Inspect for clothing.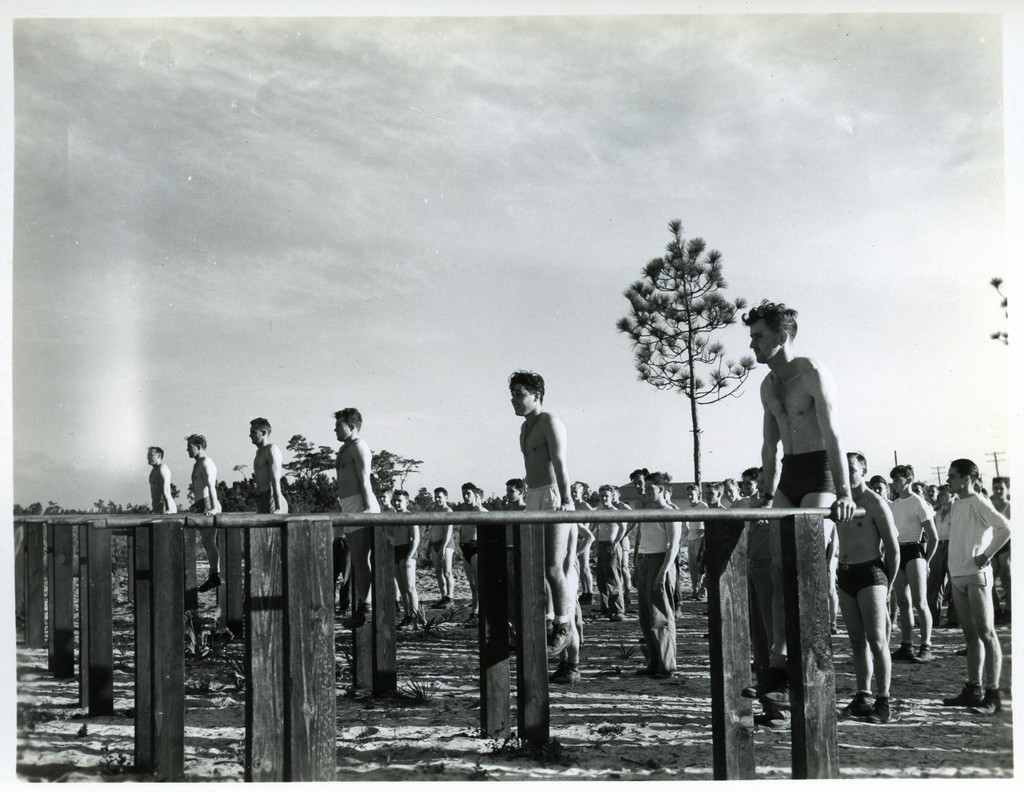
Inspection: BBox(838, 555, 889, 600).
